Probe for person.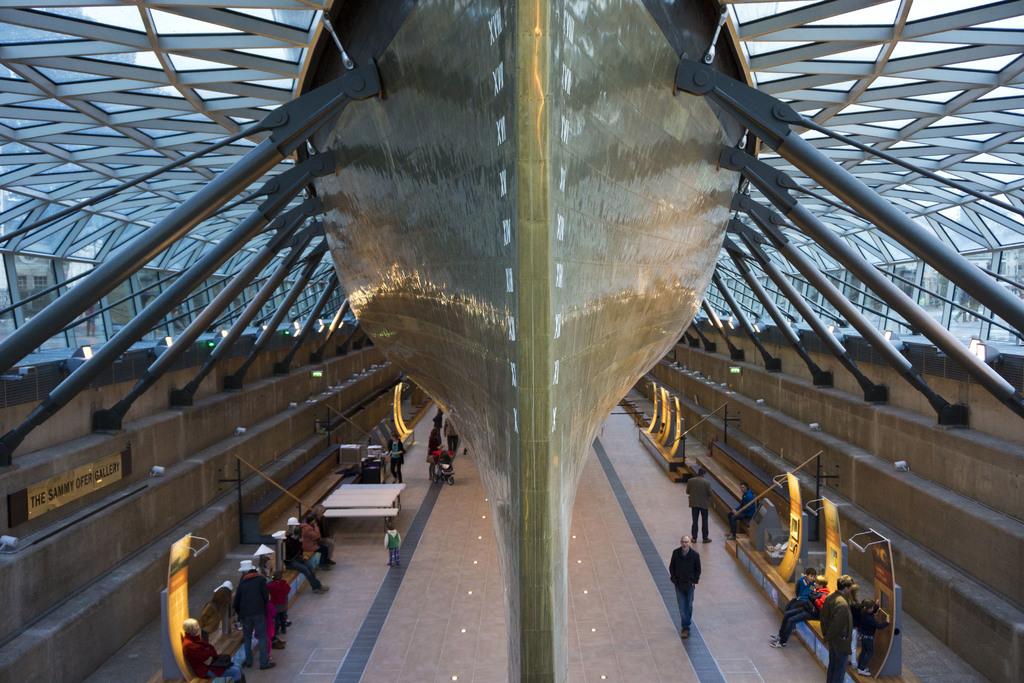
Probe result: pyautogui.locateOnScreen(388, 432, 405, 483).
